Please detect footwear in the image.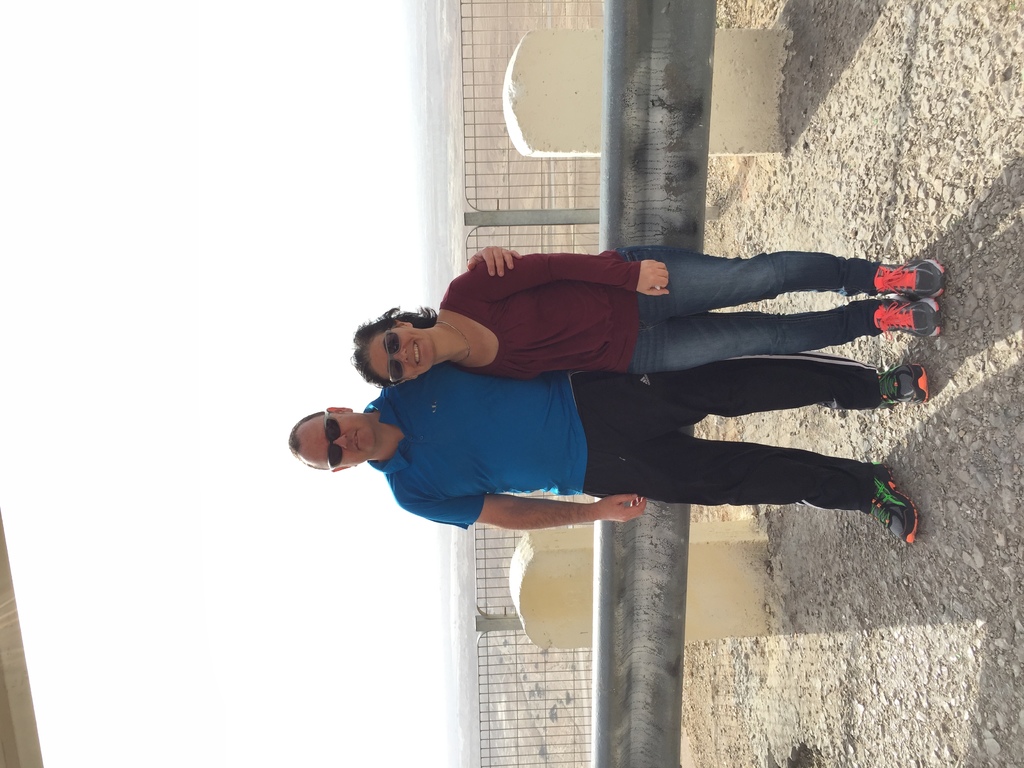
[x1=870, y1=461, x2=922, y2=544].
